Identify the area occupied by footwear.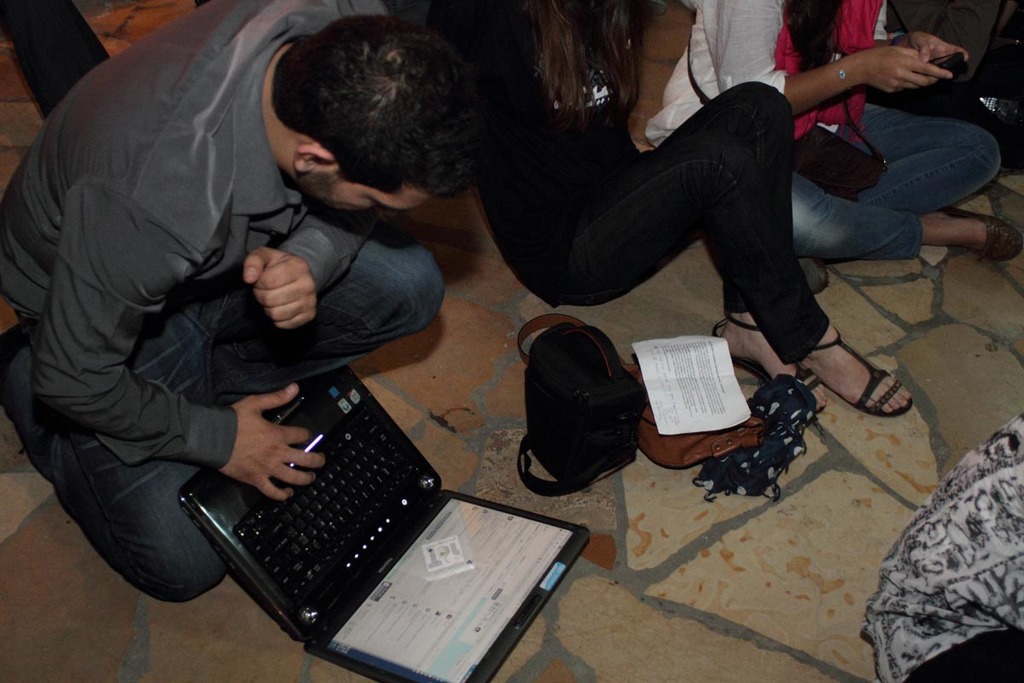
Area: detection(939, 204, 1023, 264).
